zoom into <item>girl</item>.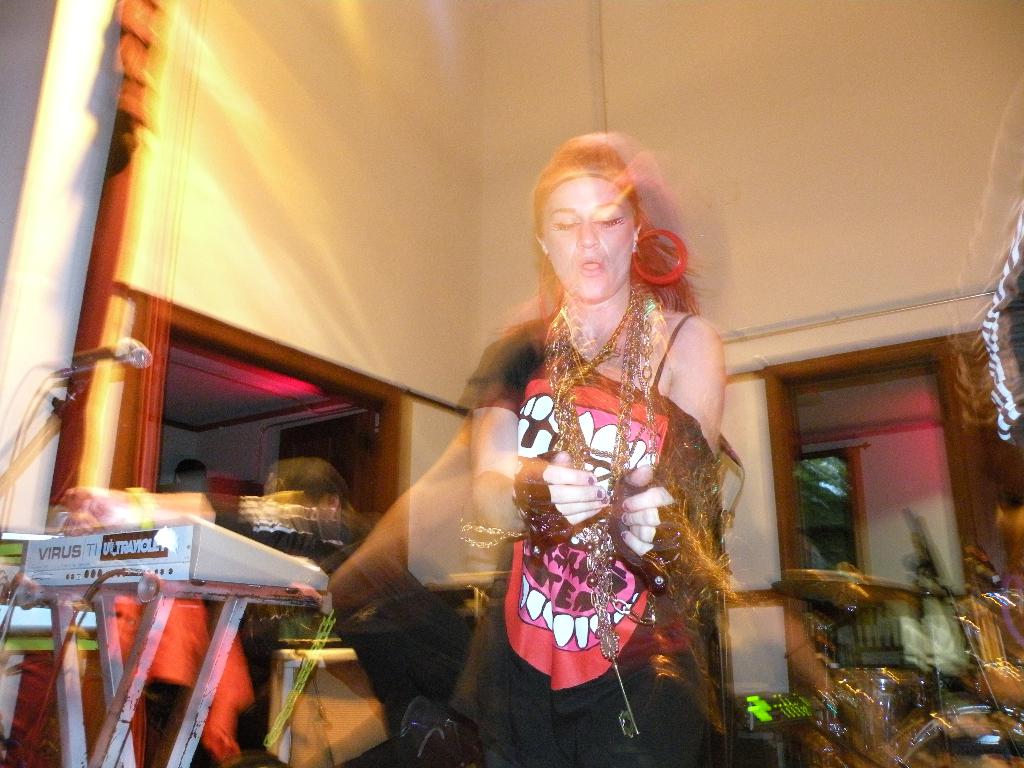
Zoom target: [457,135,748,767].
